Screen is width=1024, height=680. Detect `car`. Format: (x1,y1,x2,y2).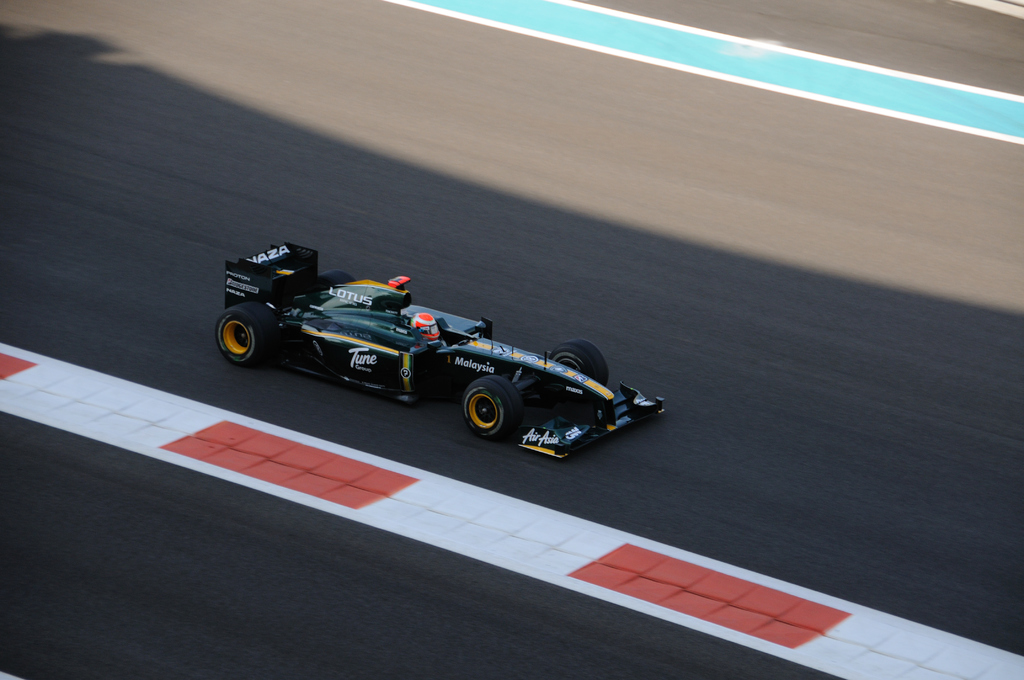
(221,238,662,460).
